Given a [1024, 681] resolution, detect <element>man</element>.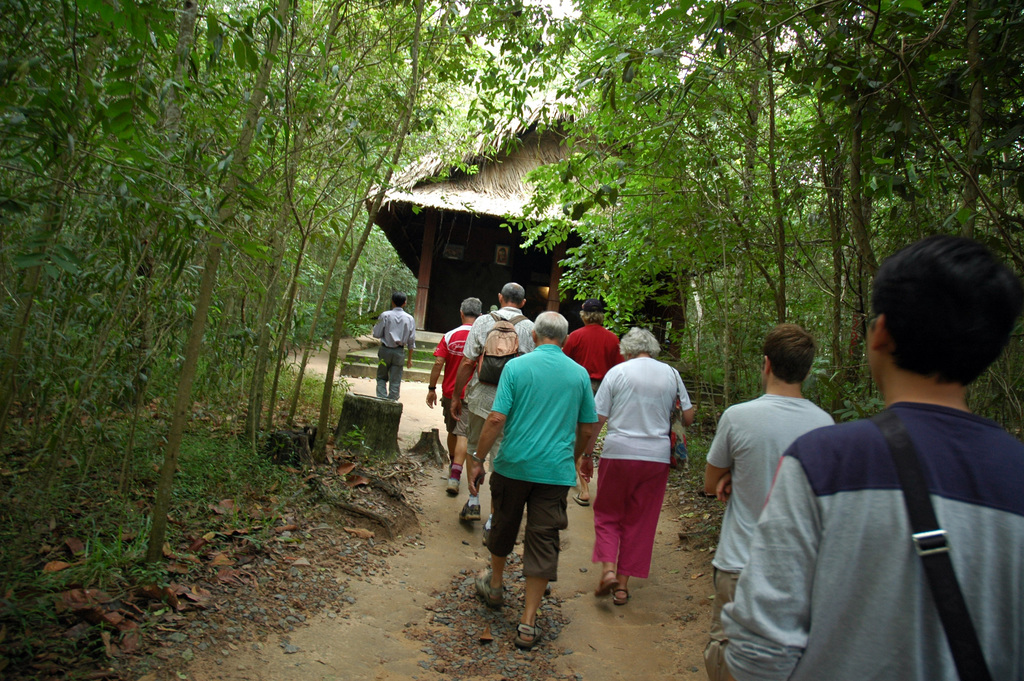
pyautogui.locateOnScreen(372, 291, 414, 402).
